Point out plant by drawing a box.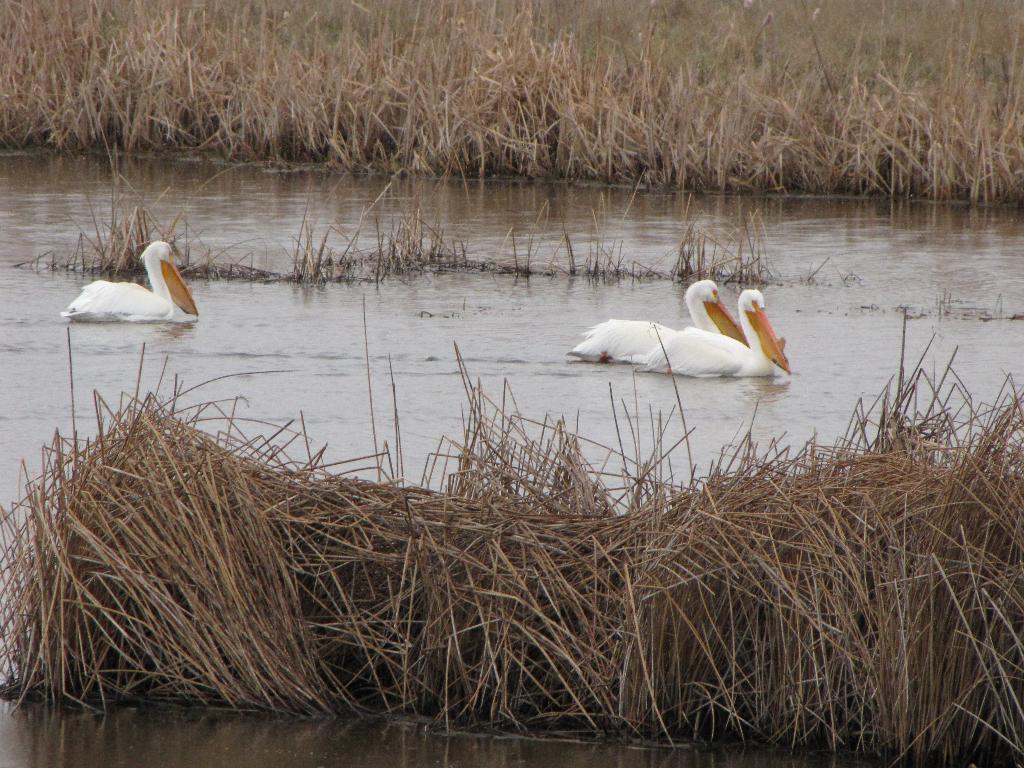
left=485, top=184, right=592, bottom=279.
